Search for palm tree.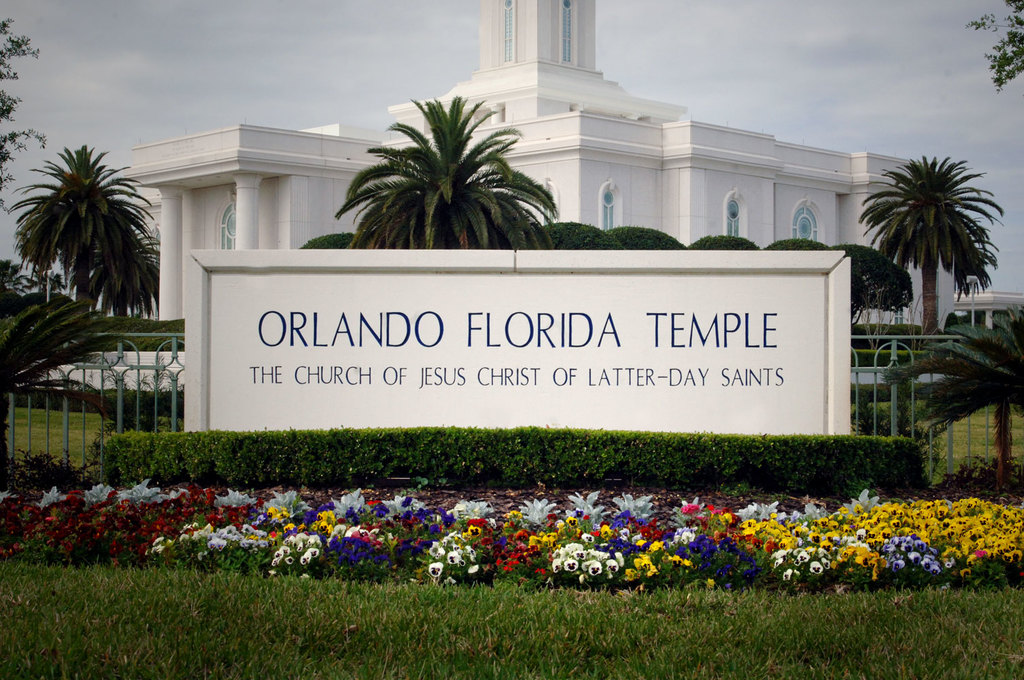
Found at 335,95,550,241.
